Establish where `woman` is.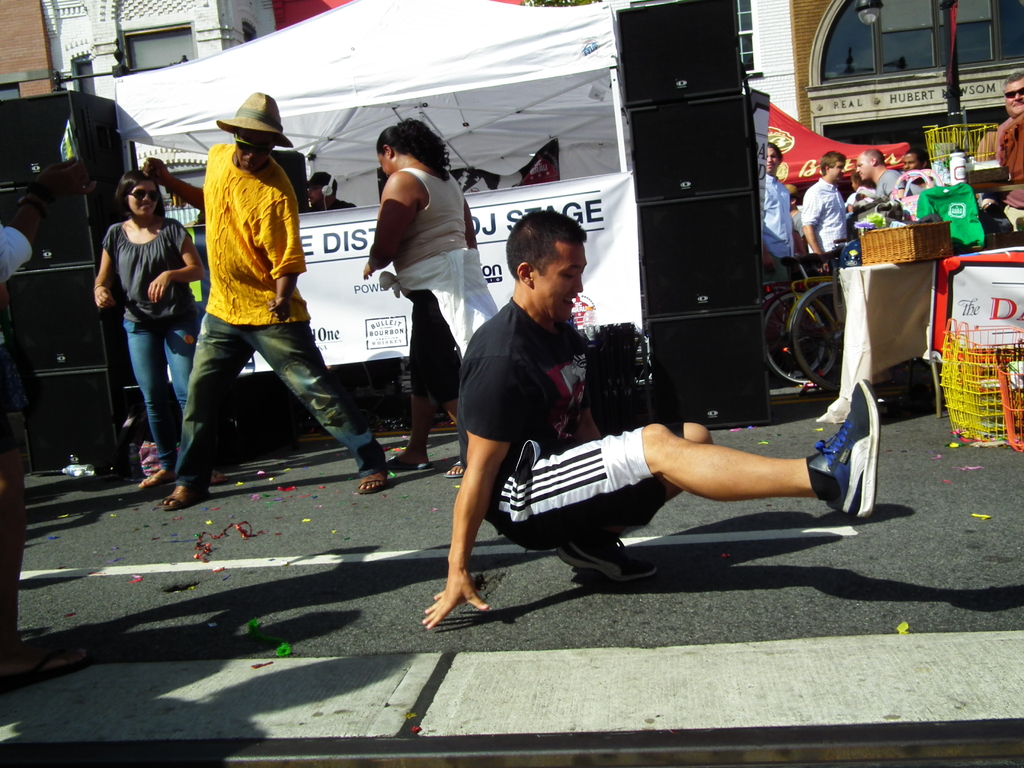
Established at locate(83, 173, 214, 485).
